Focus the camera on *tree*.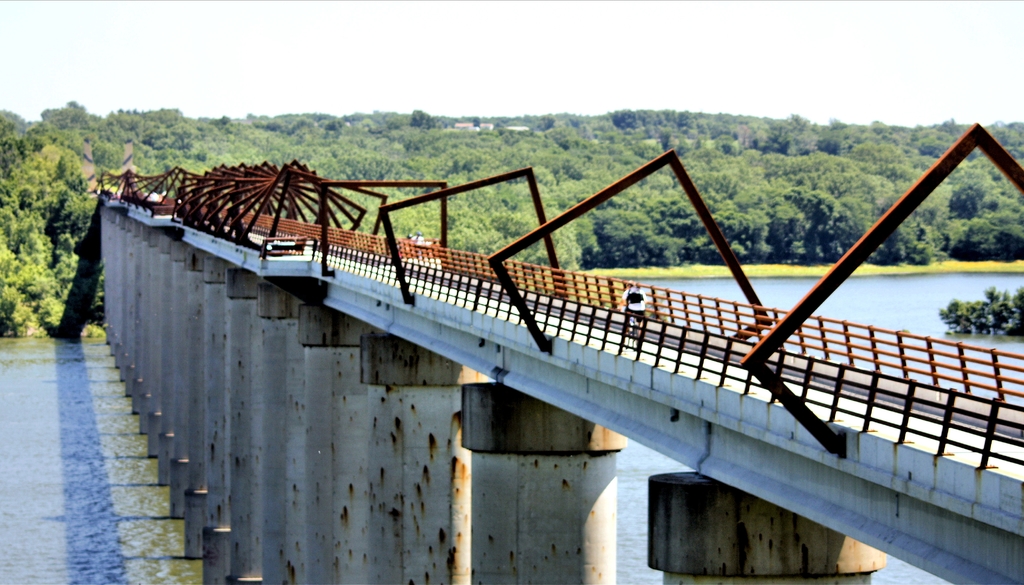
Focus region: (x1=0, y1=102, x2=1021, y2=287).
